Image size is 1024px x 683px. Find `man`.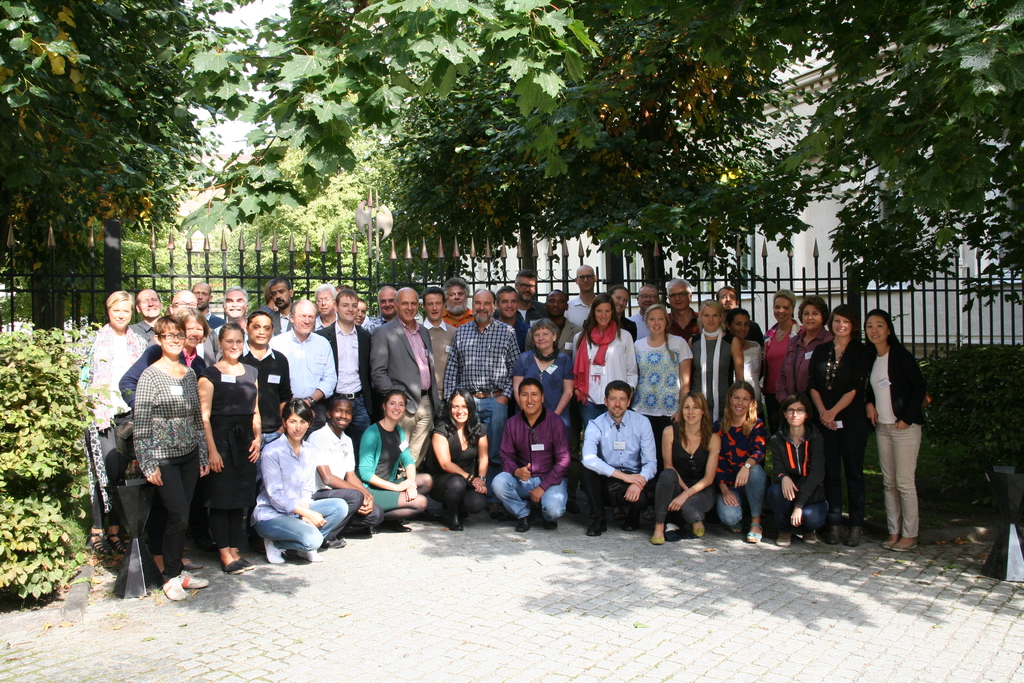
box(315, 286, 379, 475).
